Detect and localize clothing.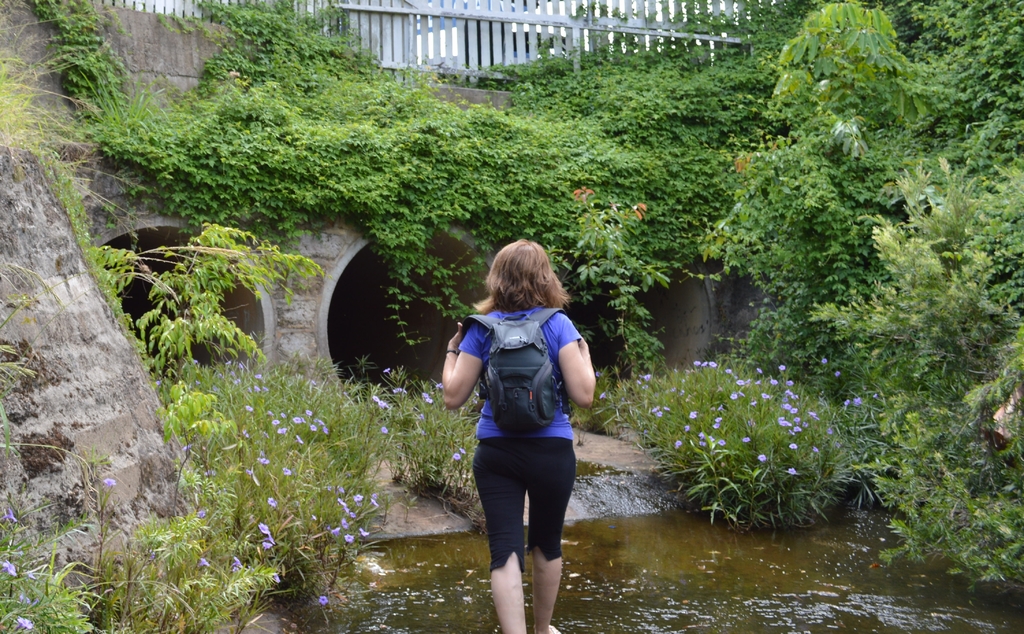
Localized at (454, 296, 595, 575).
